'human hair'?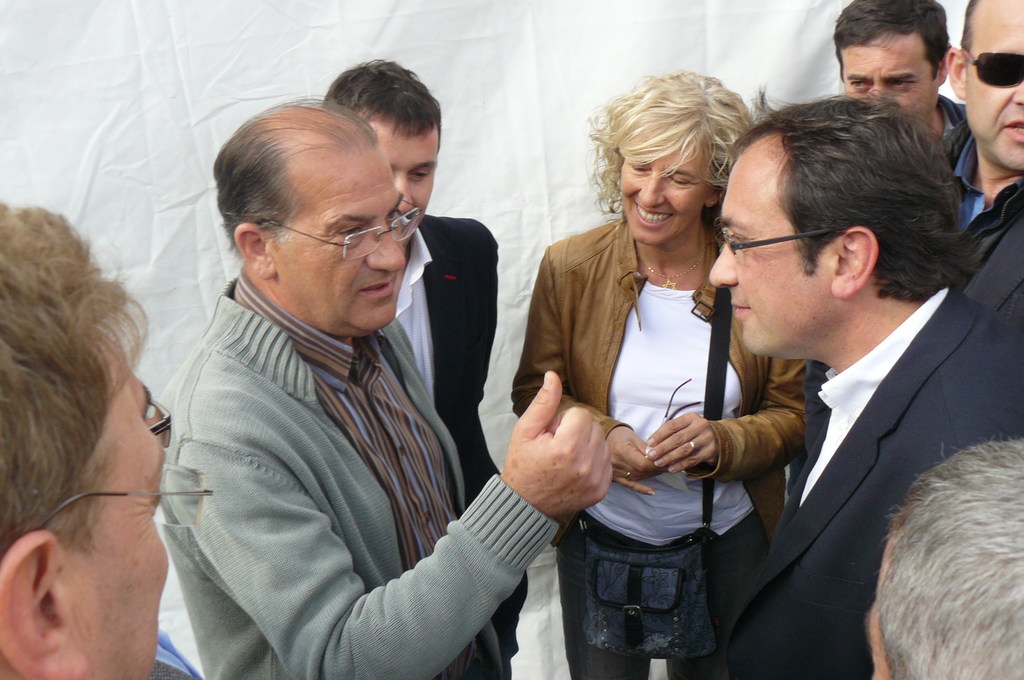
crop(215, 127, 304, 253)
